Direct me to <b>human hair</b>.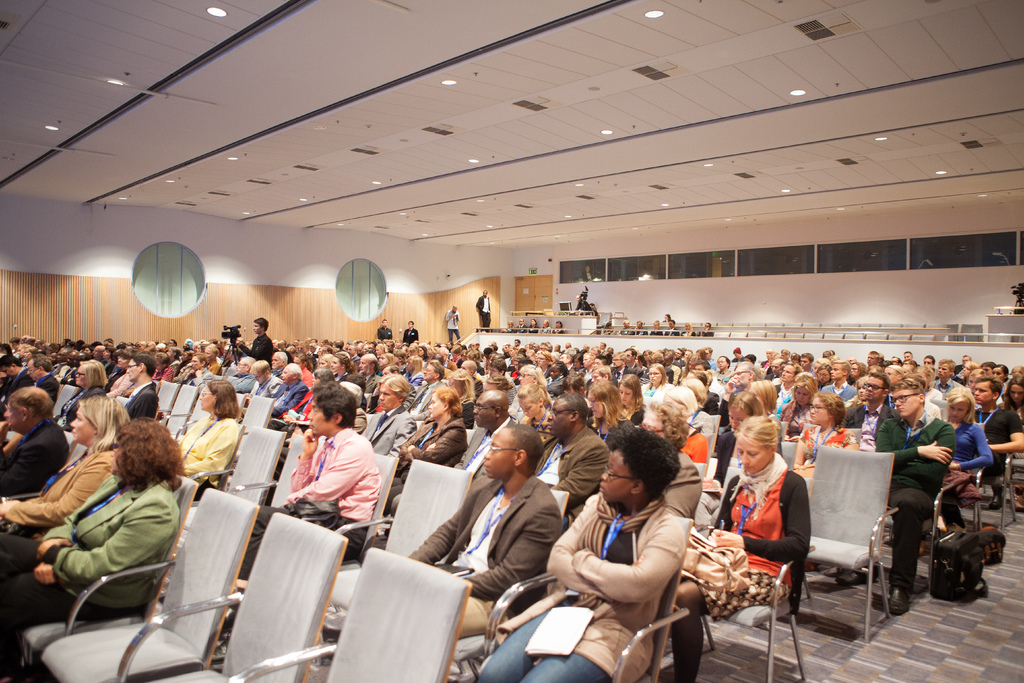
Direction: <box>379,317,387,324</box>.
